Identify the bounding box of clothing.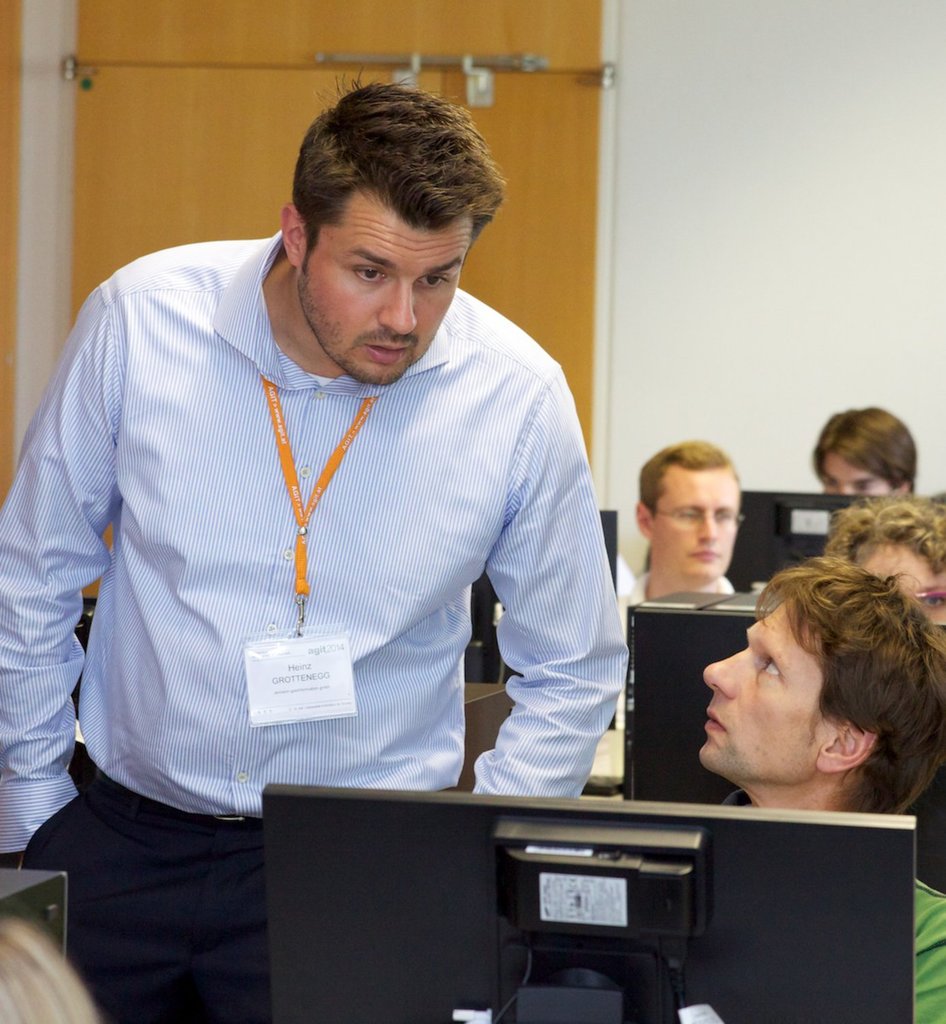
BBox(910, 872, 945, 1023).
